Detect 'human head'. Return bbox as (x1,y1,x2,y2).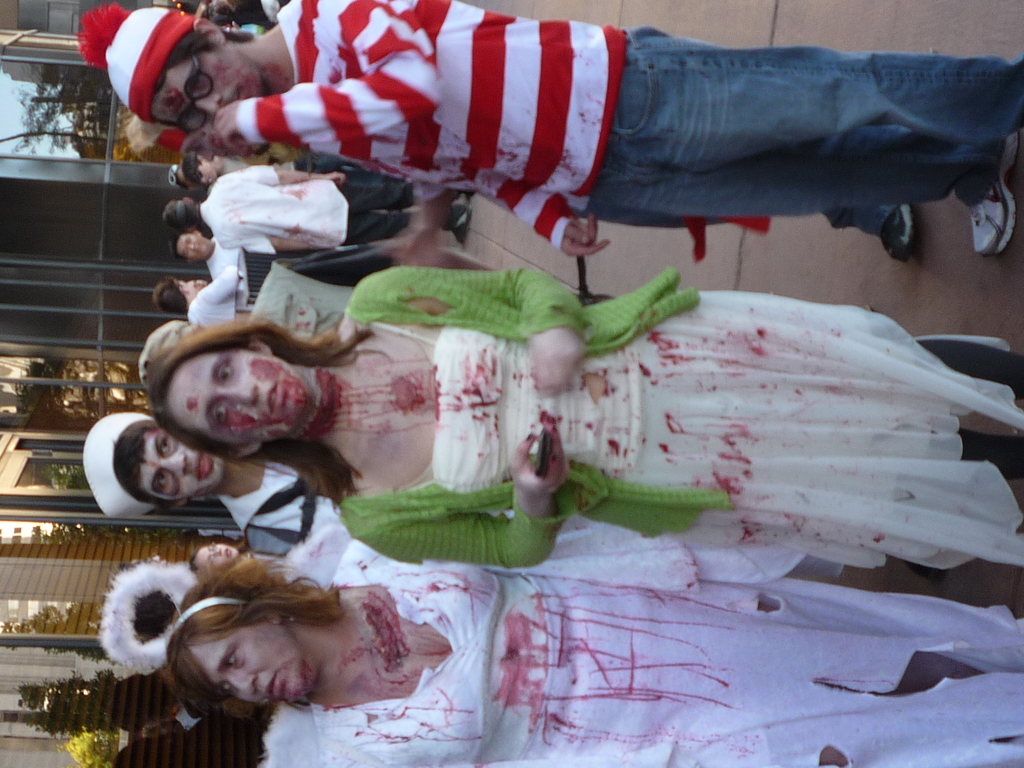
(111,419,227,506).
